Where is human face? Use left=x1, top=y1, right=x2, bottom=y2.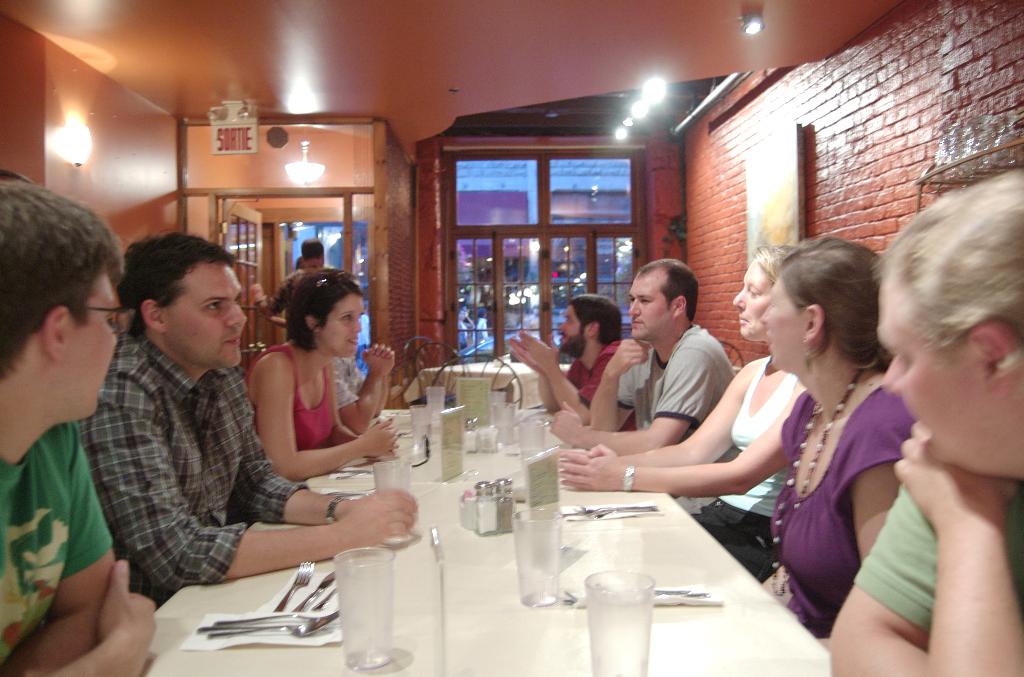
left=169, top=262, right=248, bottom=364.
